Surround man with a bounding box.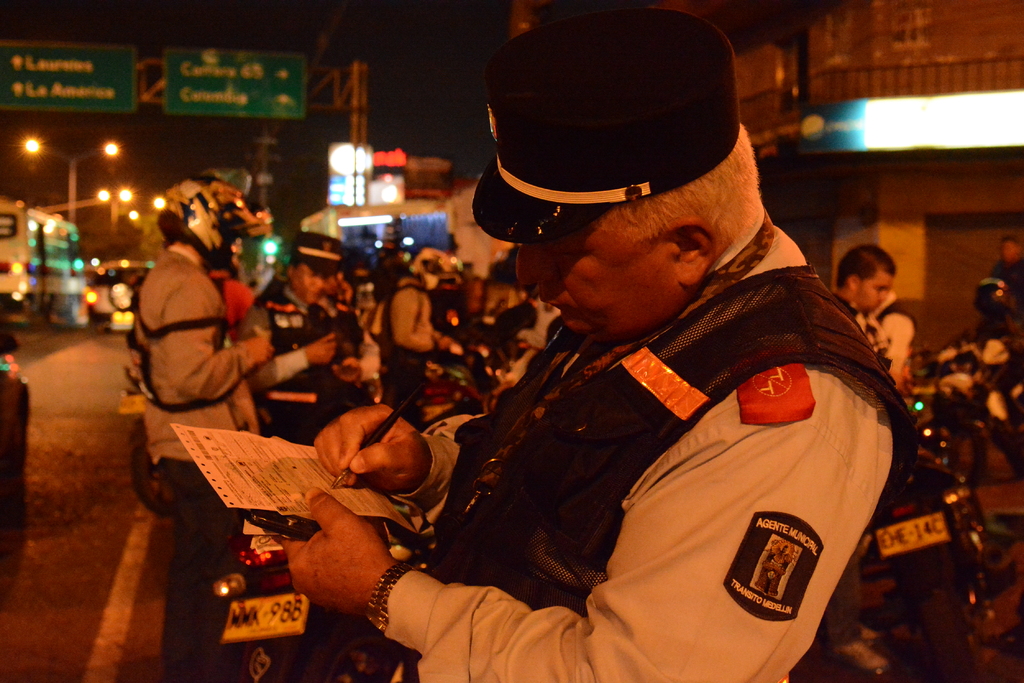
866, 285, 913, 383.
